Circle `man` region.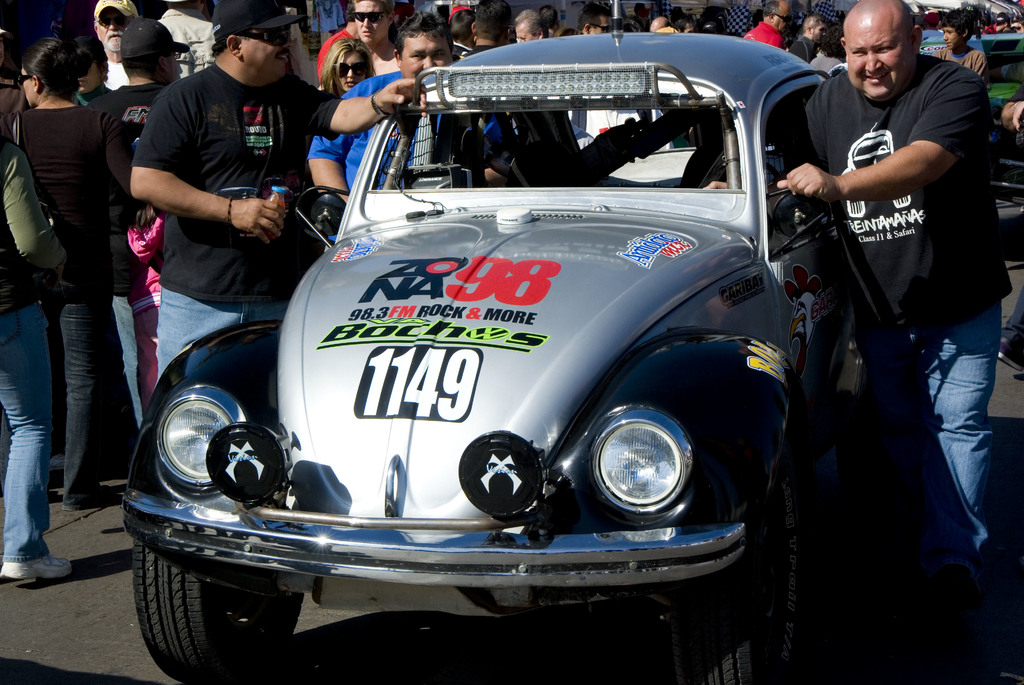
Region: detection(316, 0, 358, 90).
